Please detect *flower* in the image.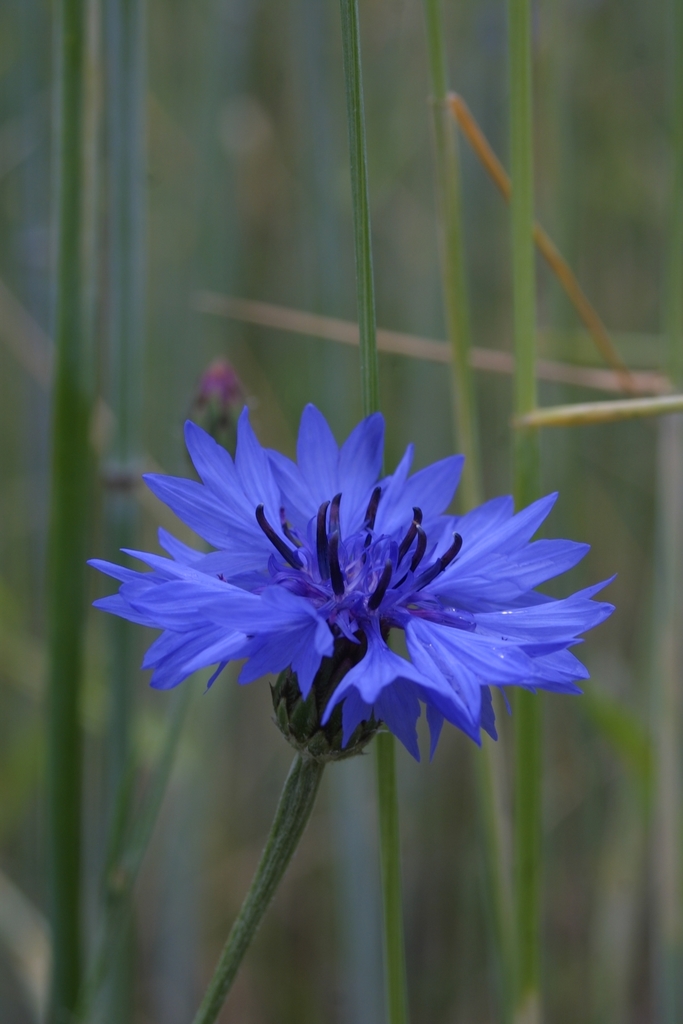
locate(177, 353, 258, 456).
